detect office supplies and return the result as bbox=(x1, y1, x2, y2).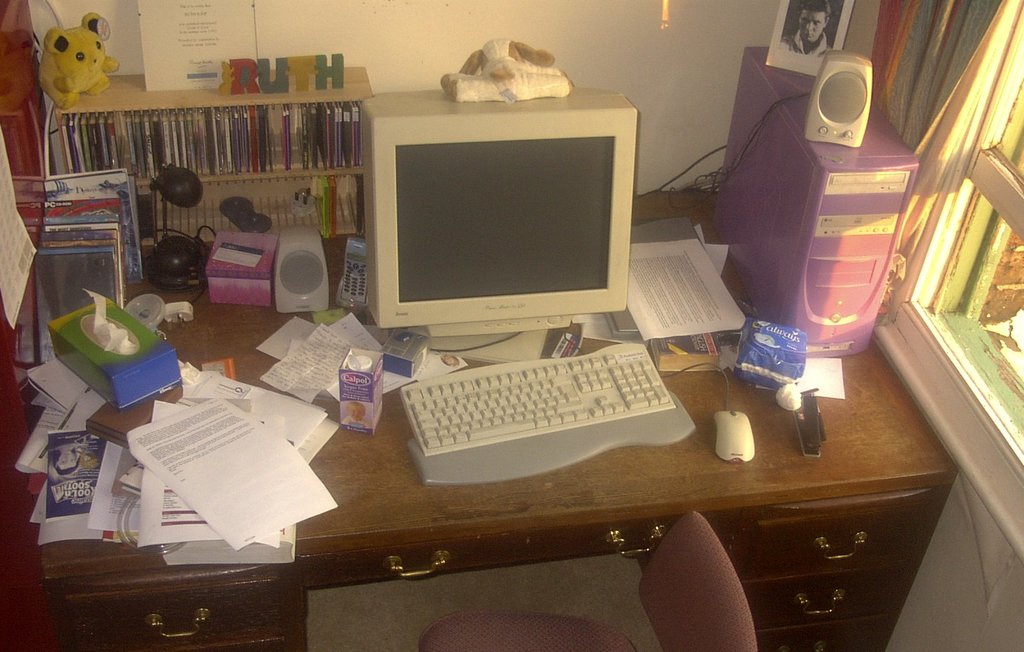
bbox=(442, 344, 690, 487).
